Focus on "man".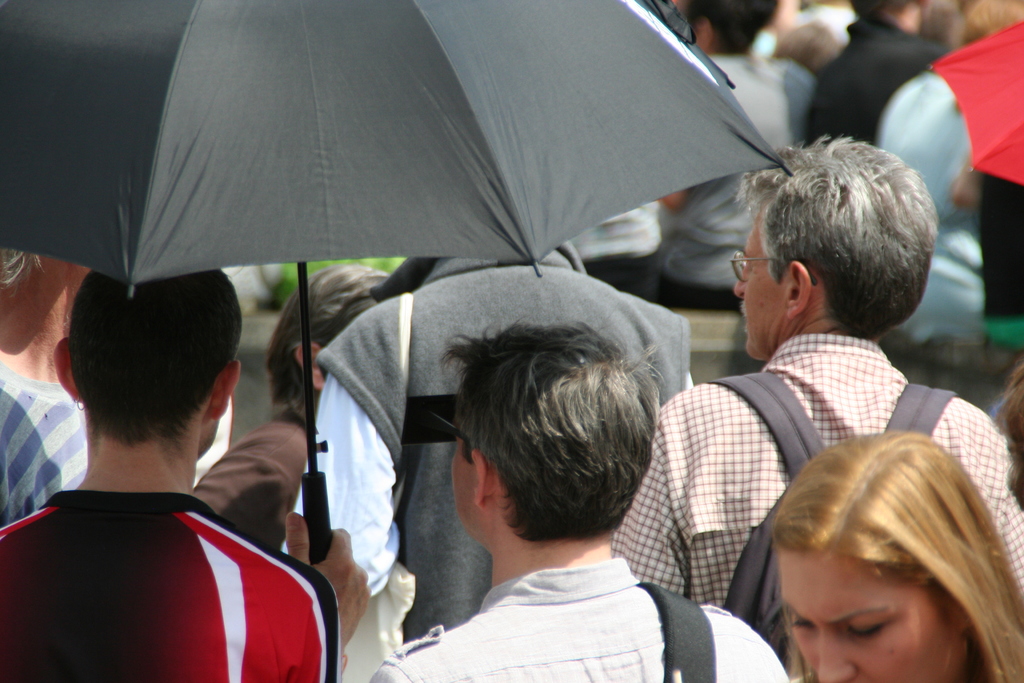
Focused at region(275, 254, 693, 682).
